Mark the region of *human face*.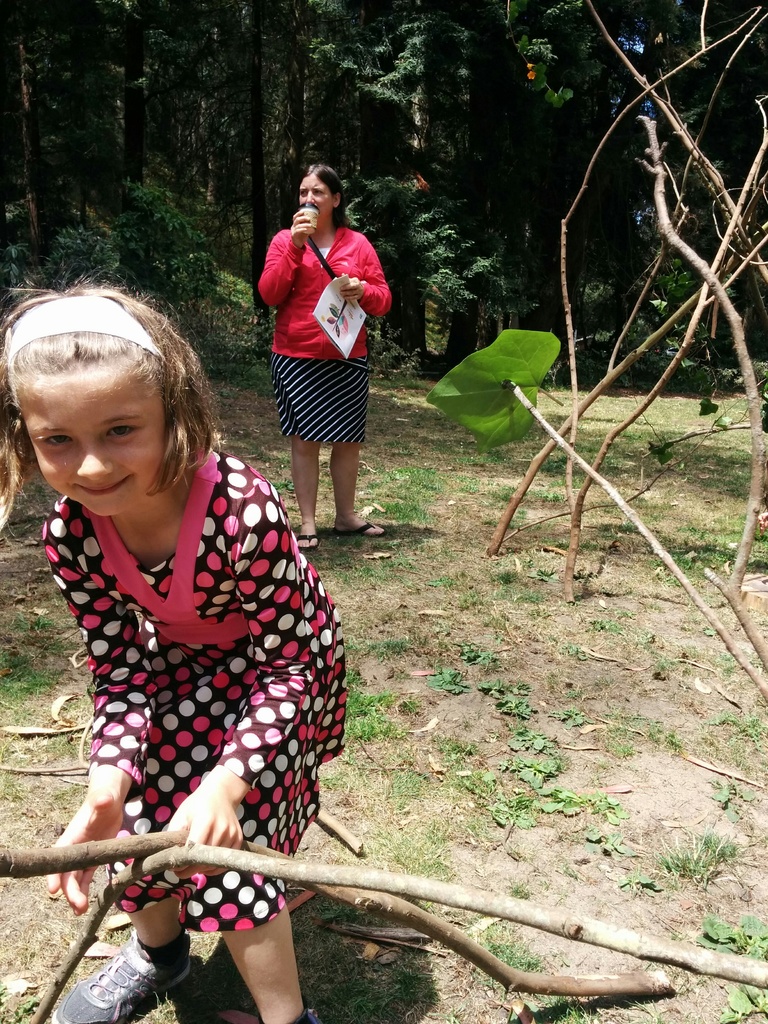
Region: x1=299 y1=174 x2=331 y2=216.
